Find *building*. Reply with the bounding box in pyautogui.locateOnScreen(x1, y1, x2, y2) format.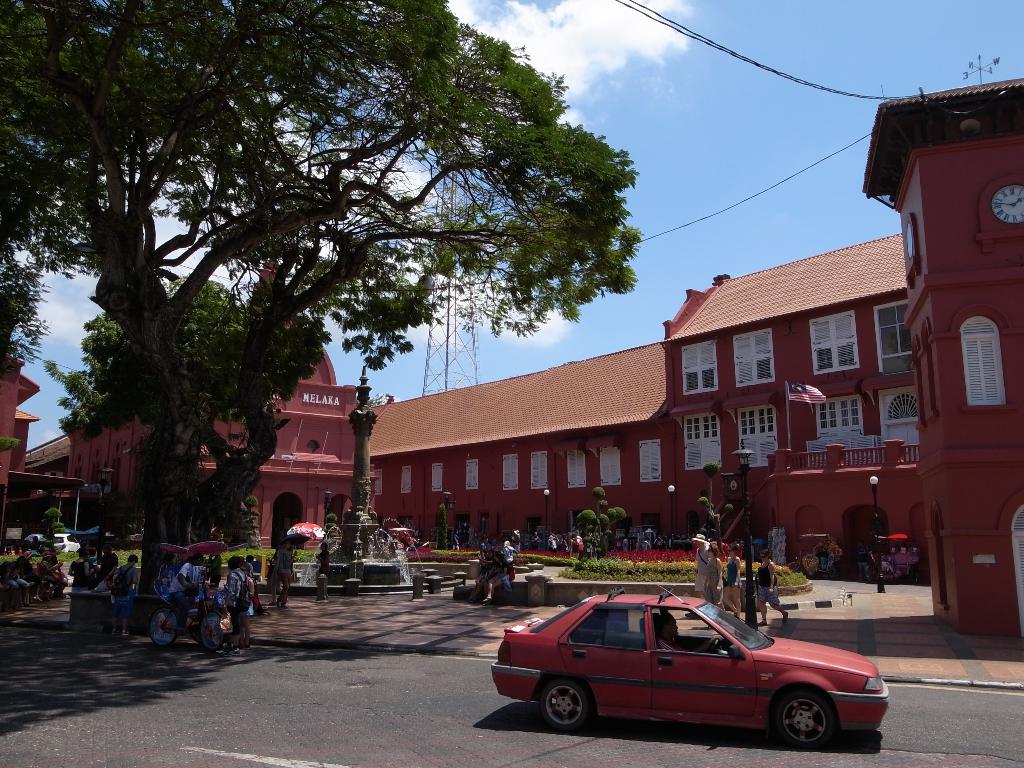
pyautogui.locateOnScreen(863, 72, 1023, 636).
